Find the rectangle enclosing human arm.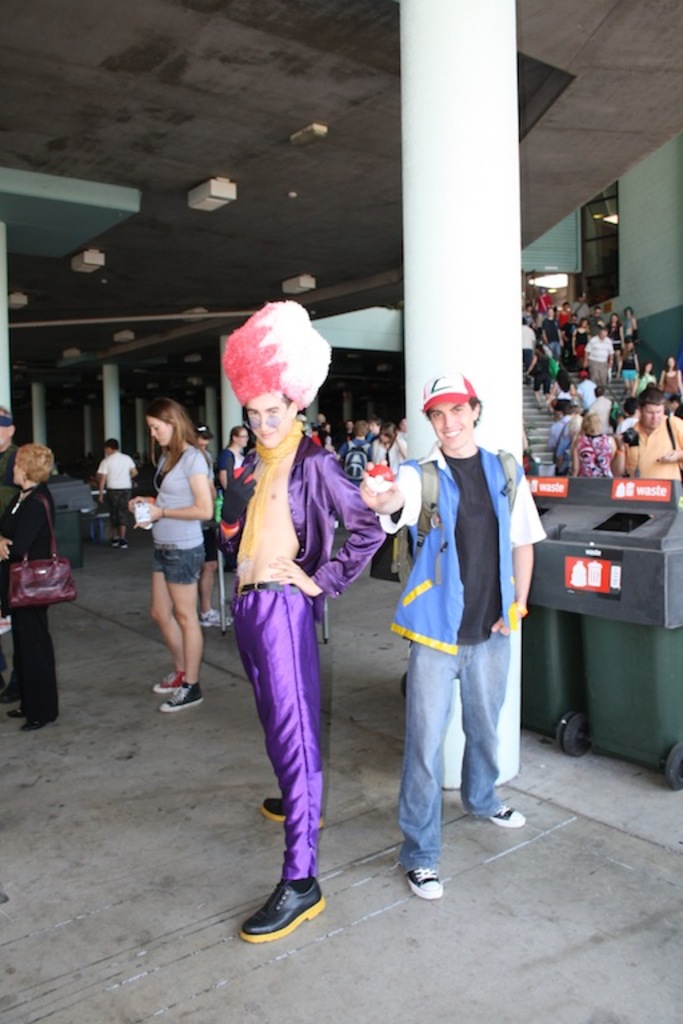
x1=143, y1=452, x2=216, y2=519.
